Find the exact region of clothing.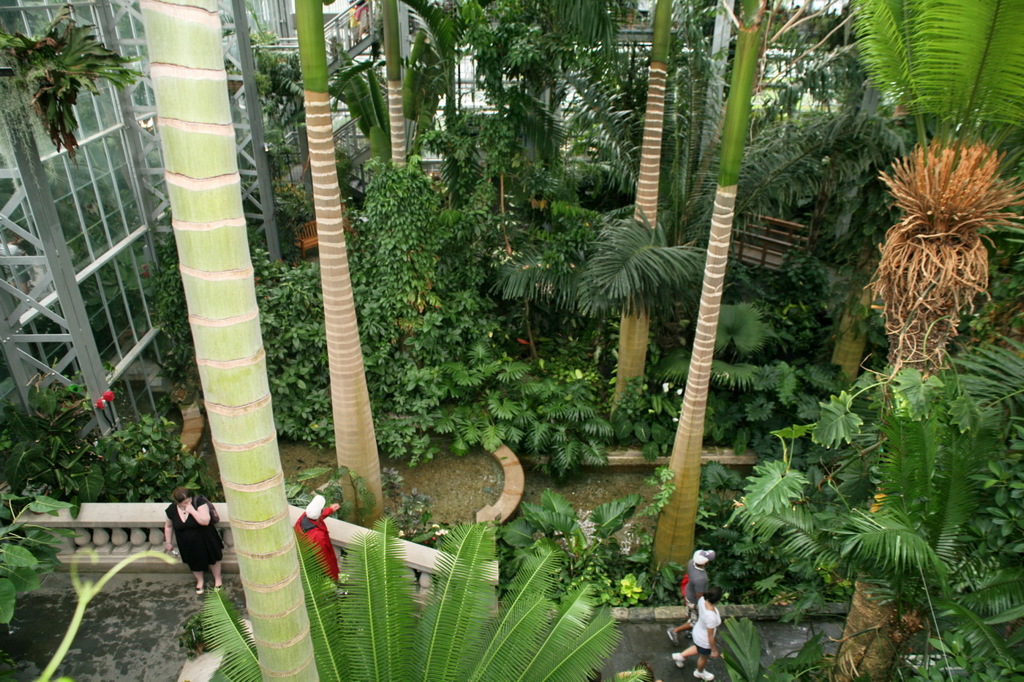
Exact region: bbox=(304, 515, 342, 584).
